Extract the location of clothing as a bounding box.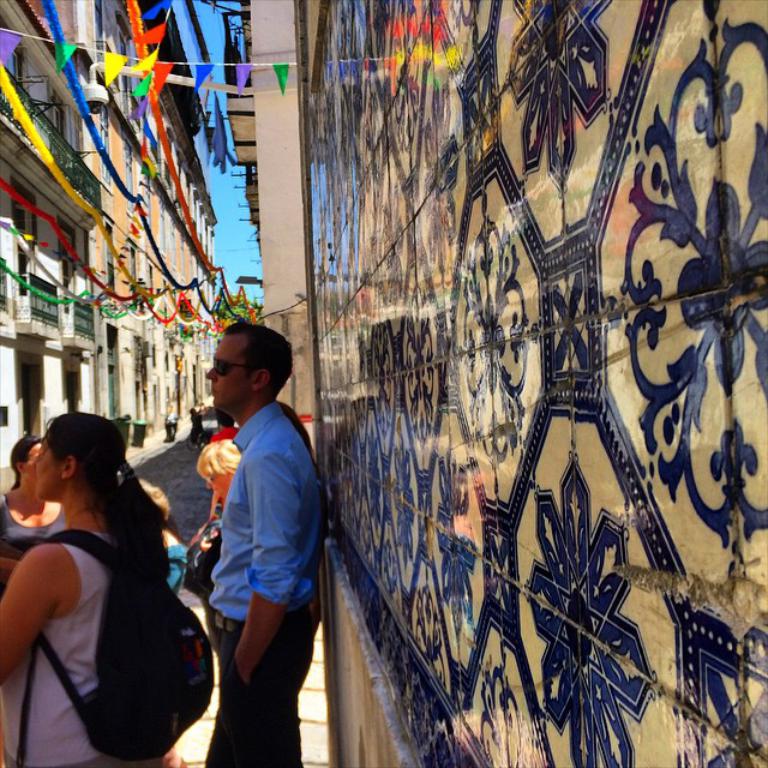
{"left": 198, "top": 402, "right": 328, "bottom": 767}.
